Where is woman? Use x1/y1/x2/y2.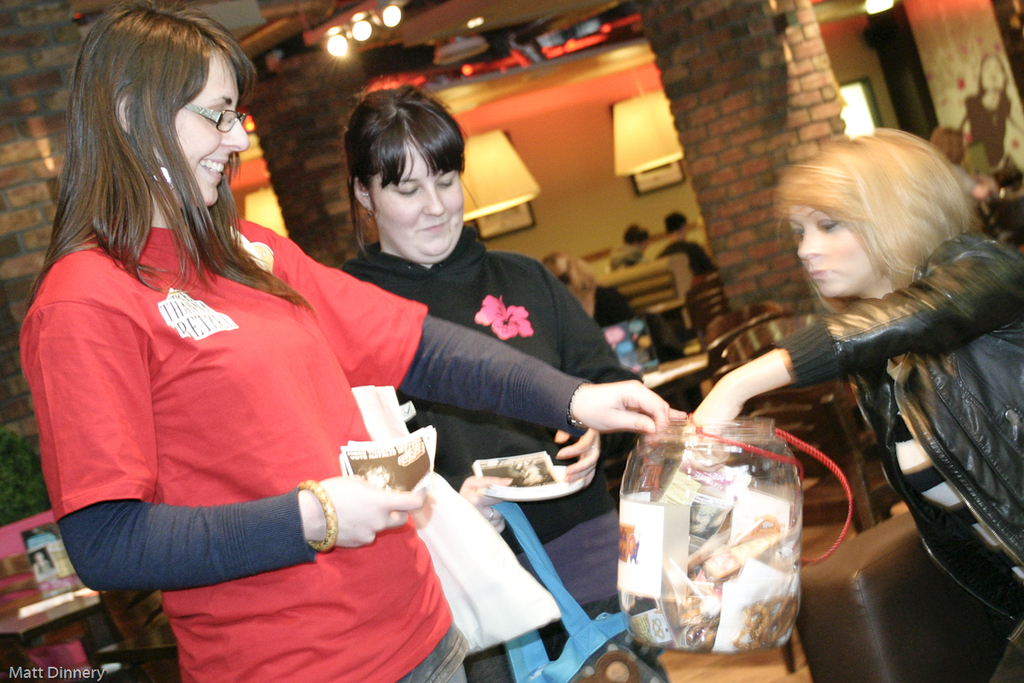
960/49/1023/182.
